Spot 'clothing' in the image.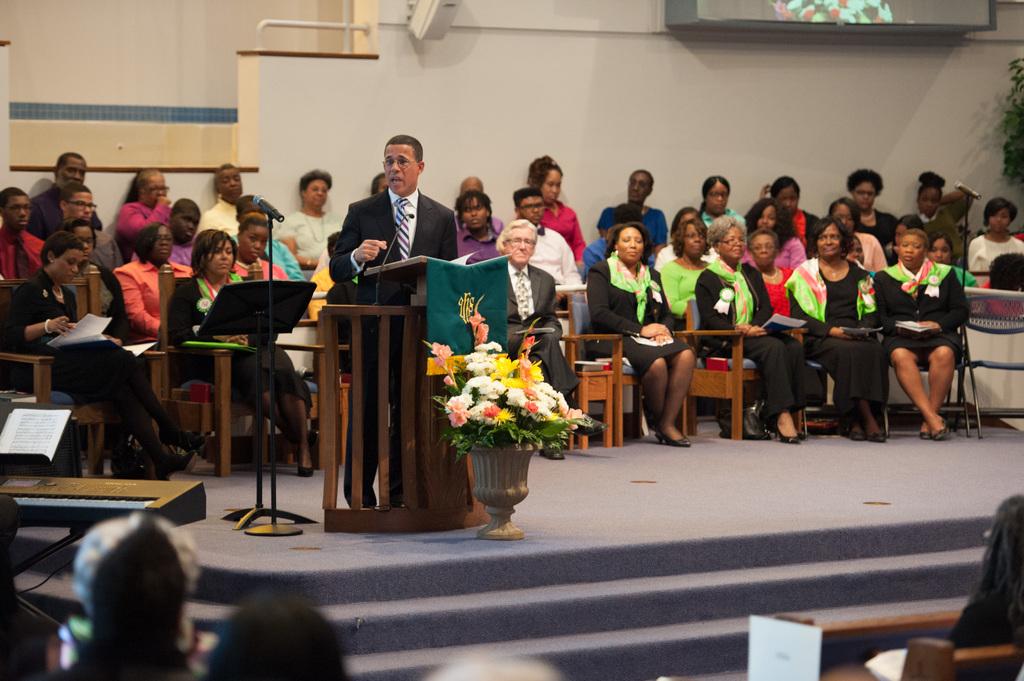
'clothing' found at box(851, 218, 914, 264).
